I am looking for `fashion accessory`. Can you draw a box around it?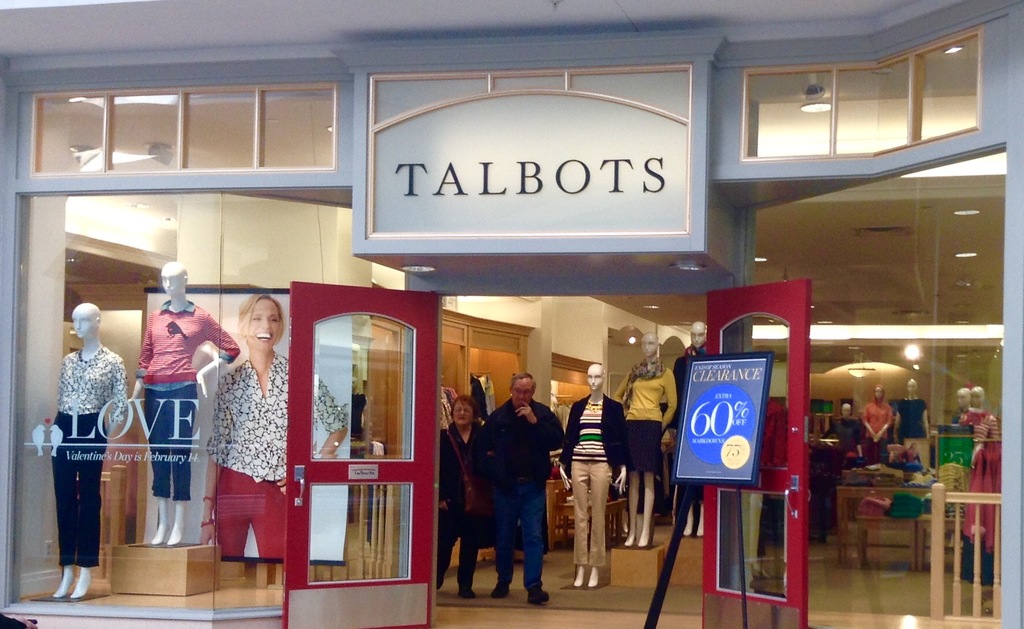
Sure, the bounding box is 585, 398, 602, 413.
